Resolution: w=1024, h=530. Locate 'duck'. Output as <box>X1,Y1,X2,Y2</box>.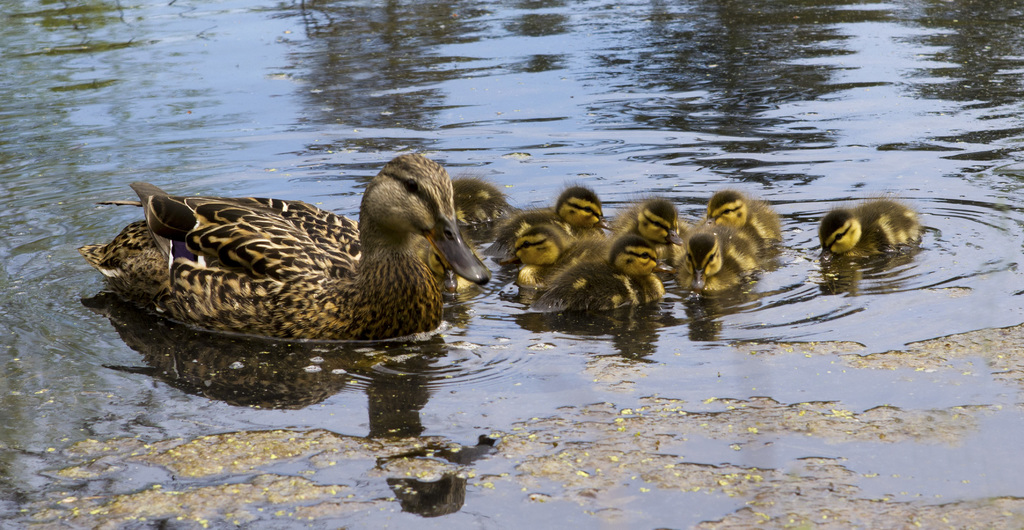
<box>97,145,494,351</box>.
